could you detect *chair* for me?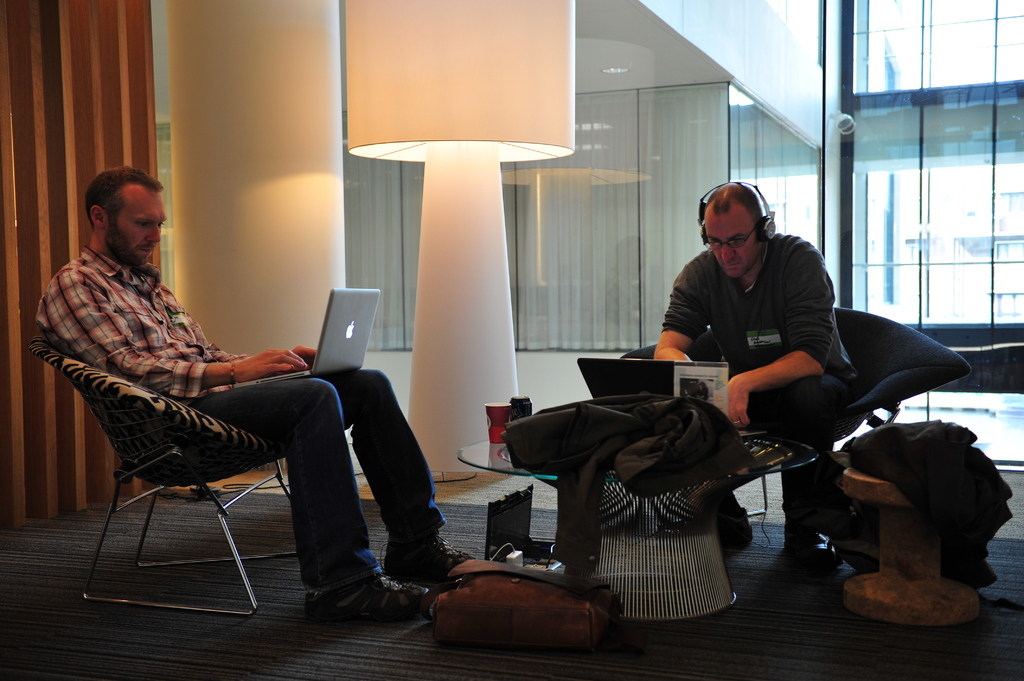
Detection result: [40,297,319,637].
